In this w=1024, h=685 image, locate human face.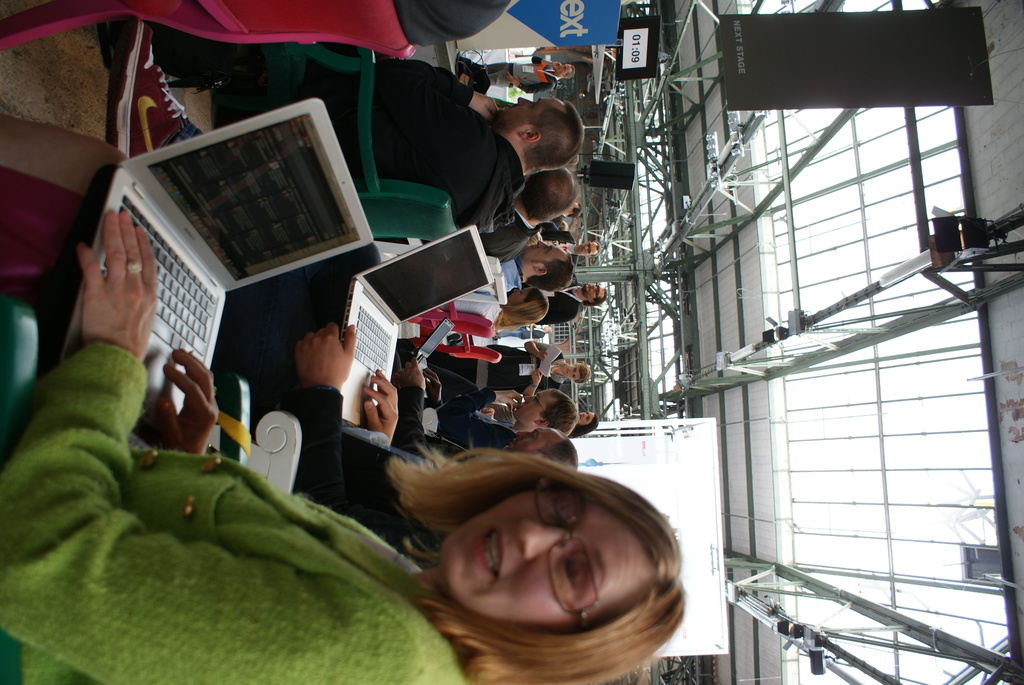
Bounding box: rect(563, 361, 584, 377).
